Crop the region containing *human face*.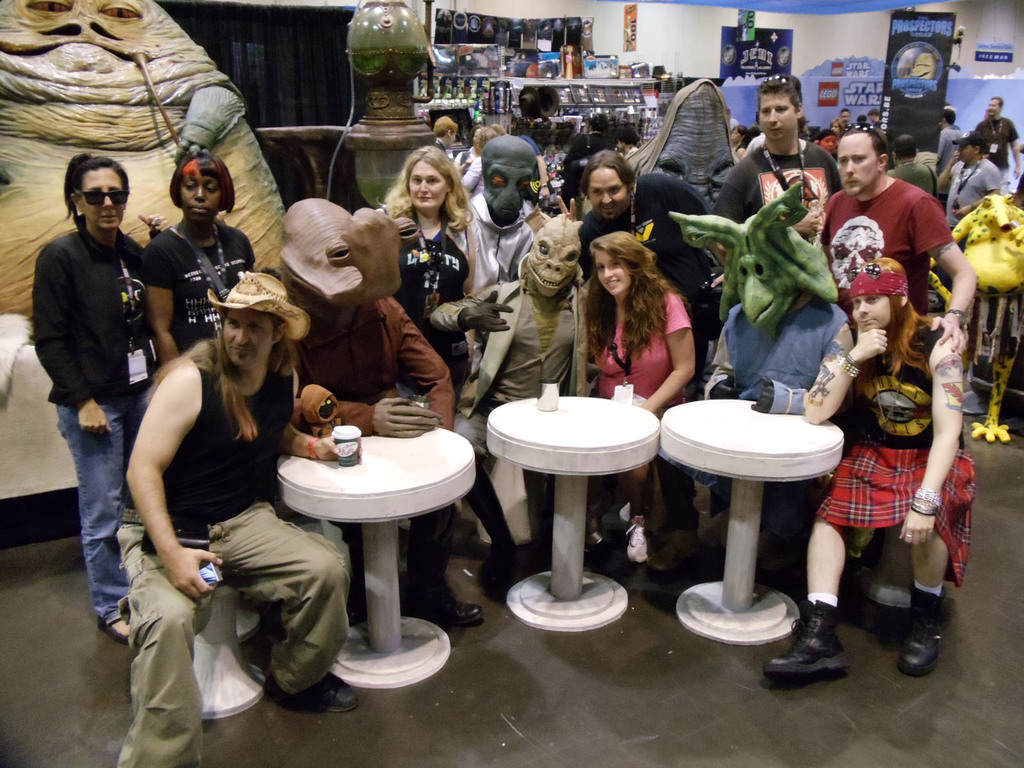
Crop region: <box>986,97,1003,115</box>.
